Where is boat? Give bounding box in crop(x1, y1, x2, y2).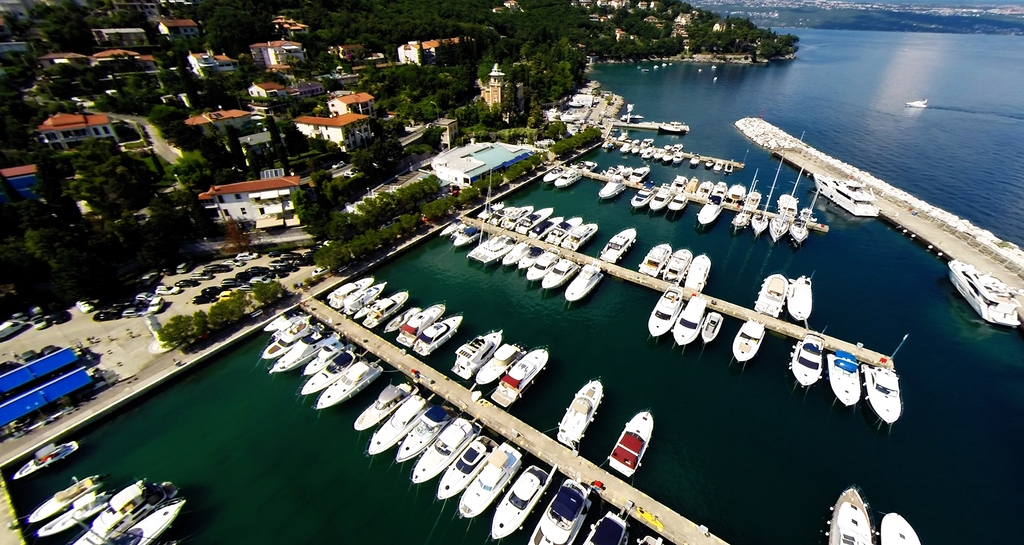
crop(803, 191, 818, 219).
